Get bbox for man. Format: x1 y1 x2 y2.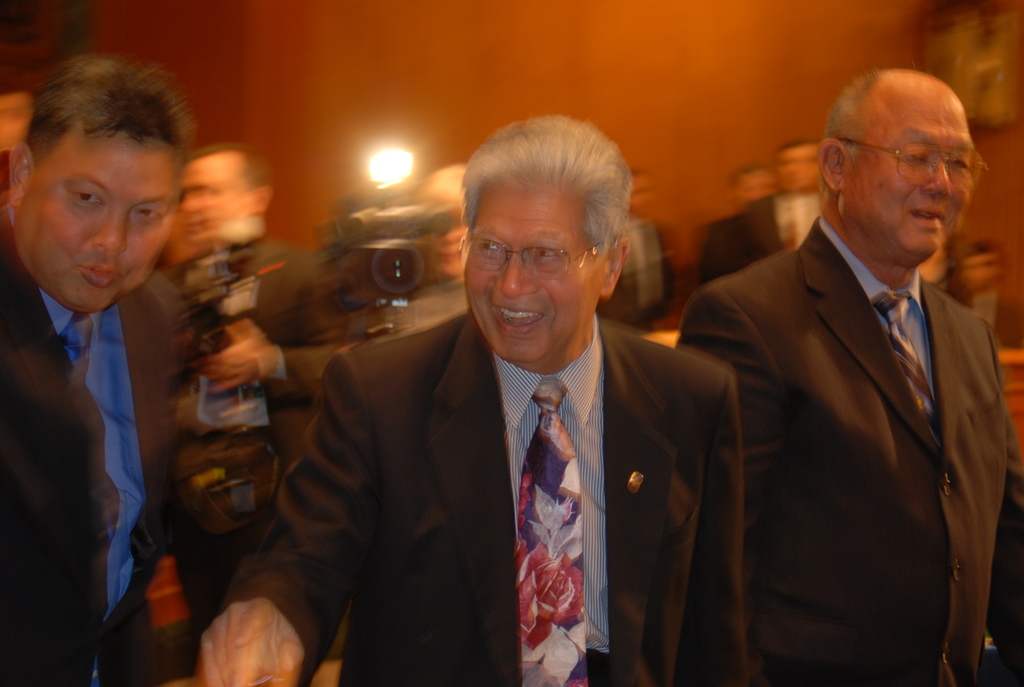
697 164 781 290.
